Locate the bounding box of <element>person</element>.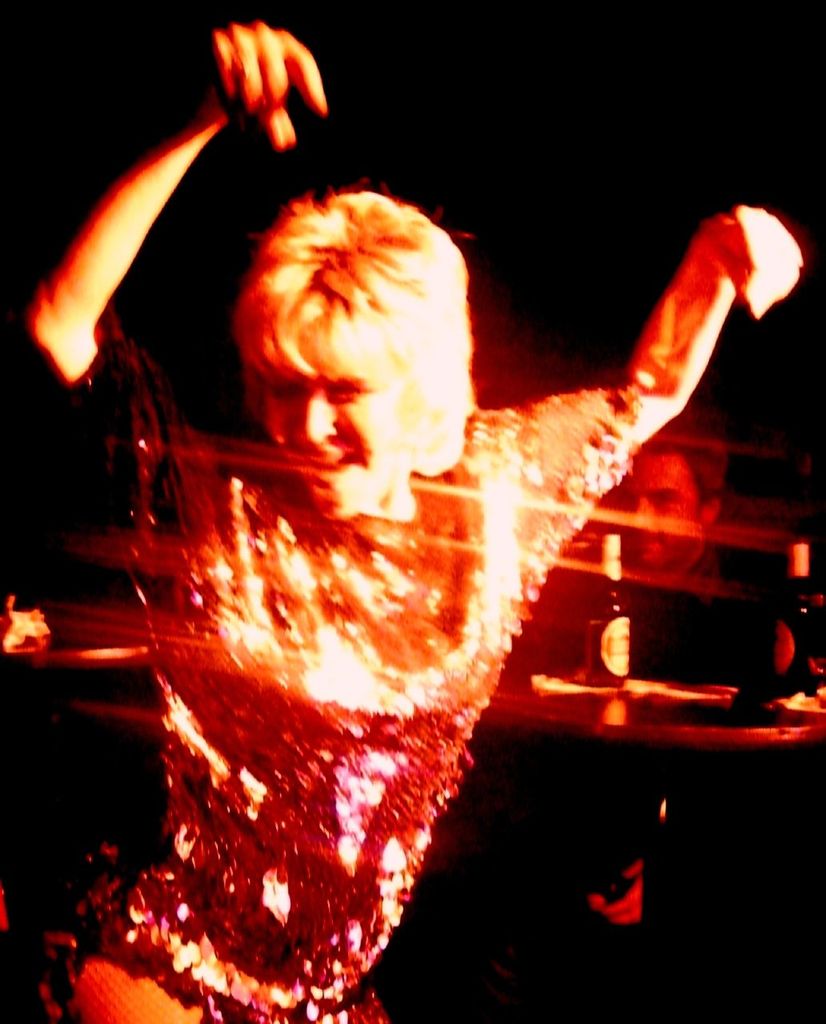
Bounding box: <box>22,104,748,949</box>.
